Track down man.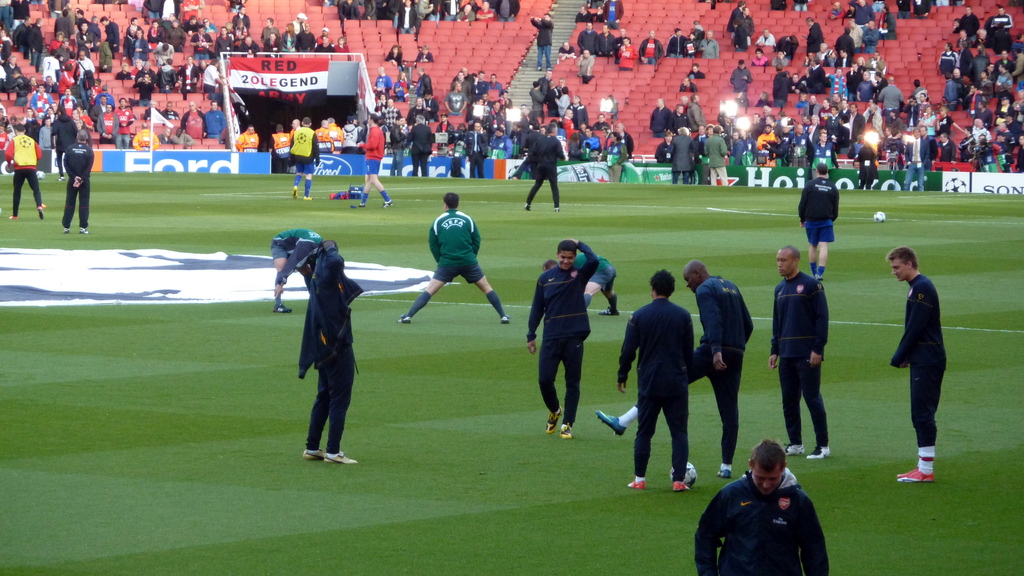
Tracked to x1=701 y1=124 x2=733 y2=189.
